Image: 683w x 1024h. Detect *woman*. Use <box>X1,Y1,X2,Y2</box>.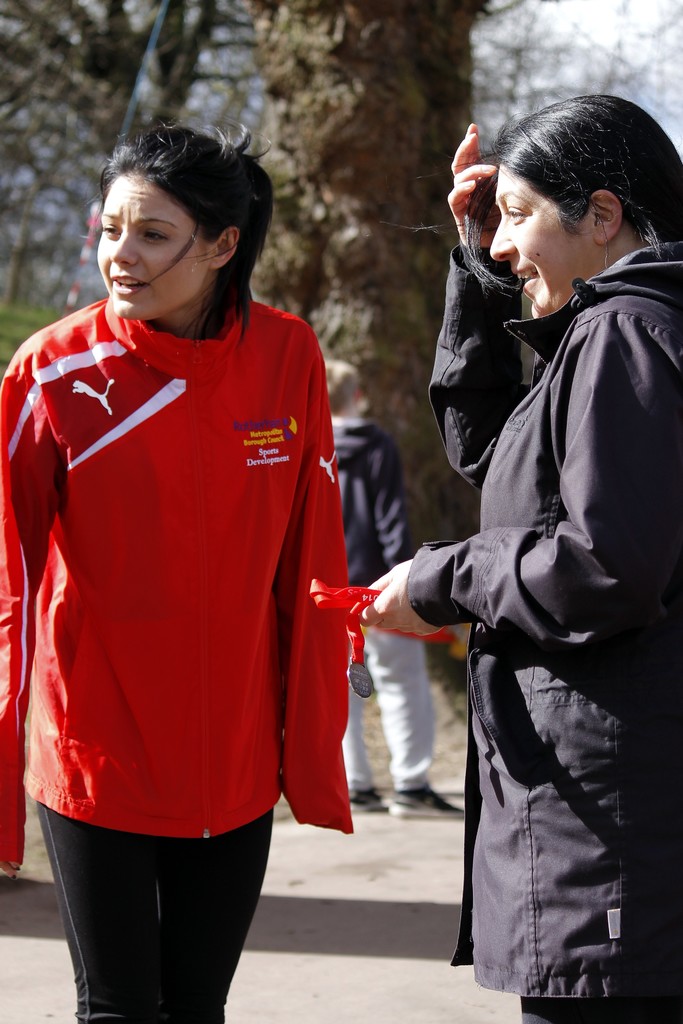
<box>0,128,358,1023</box>.
